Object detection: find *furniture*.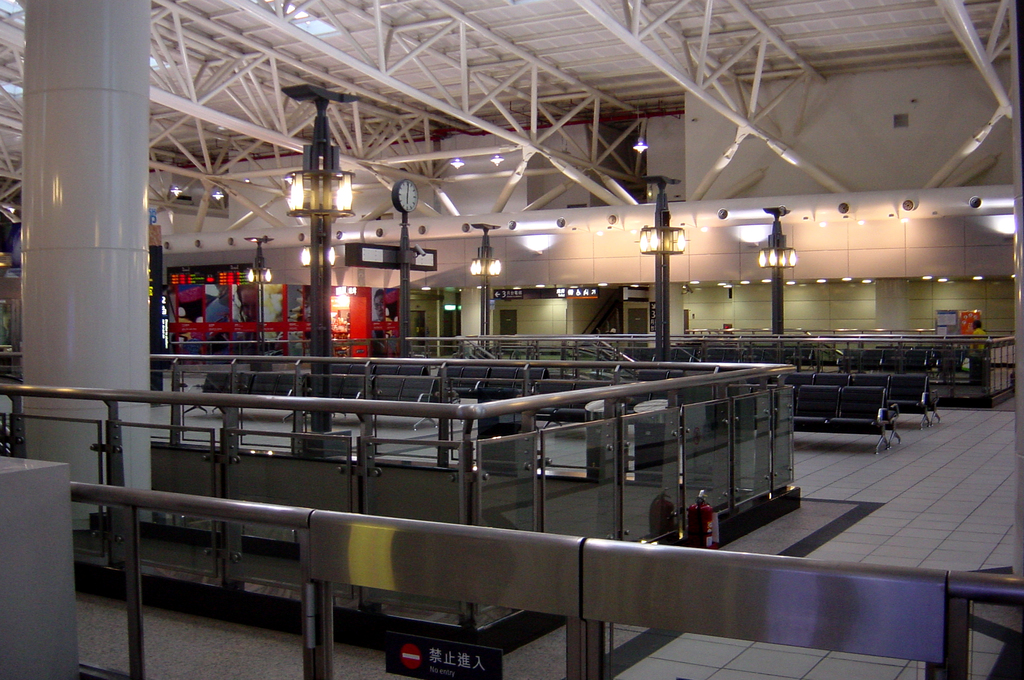
[632, 365, 944, 430].
